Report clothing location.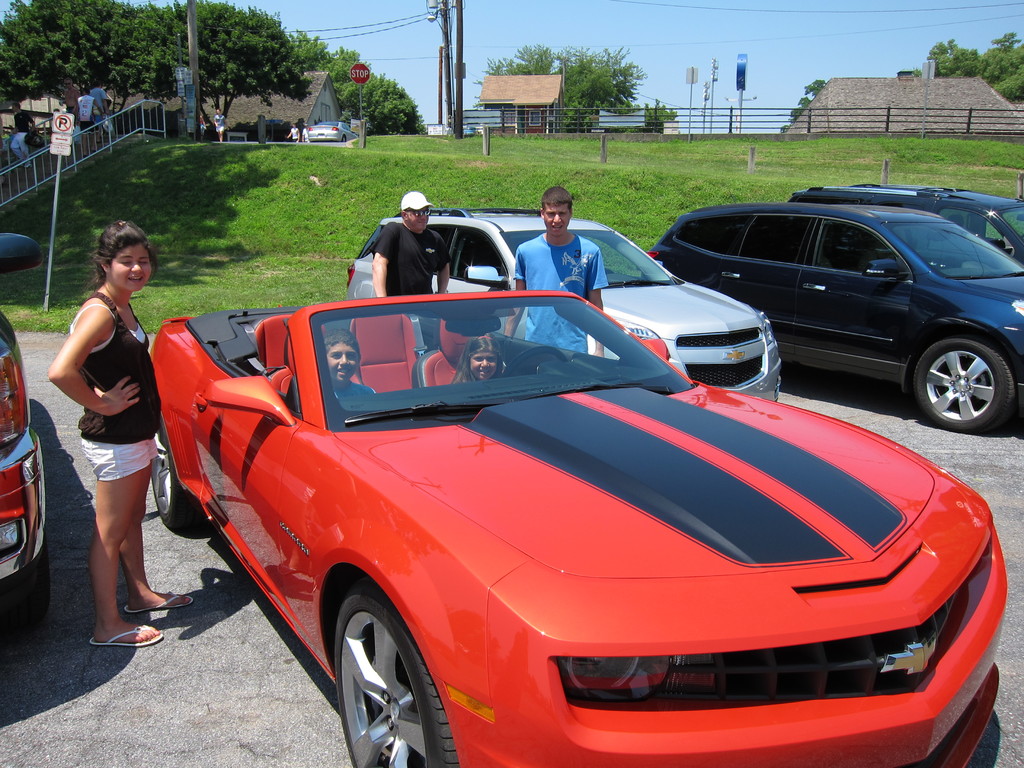
Report: x1=515, y1=235, x2=611, y2=351.
